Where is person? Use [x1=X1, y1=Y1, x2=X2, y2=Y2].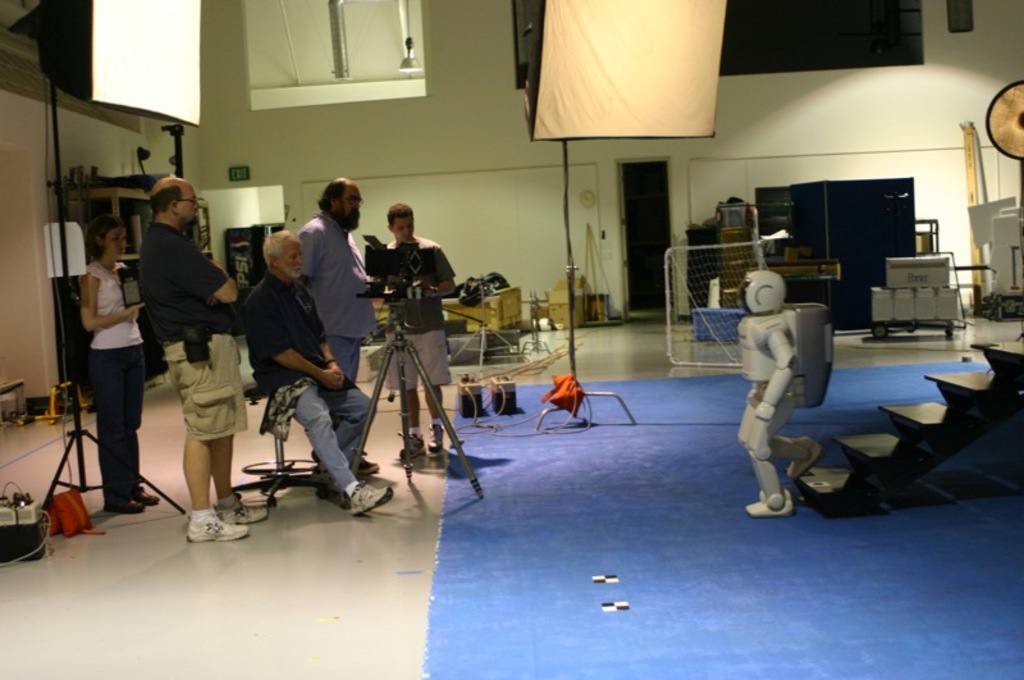
[x1=737, y1=264, x2=826, y2=520].
